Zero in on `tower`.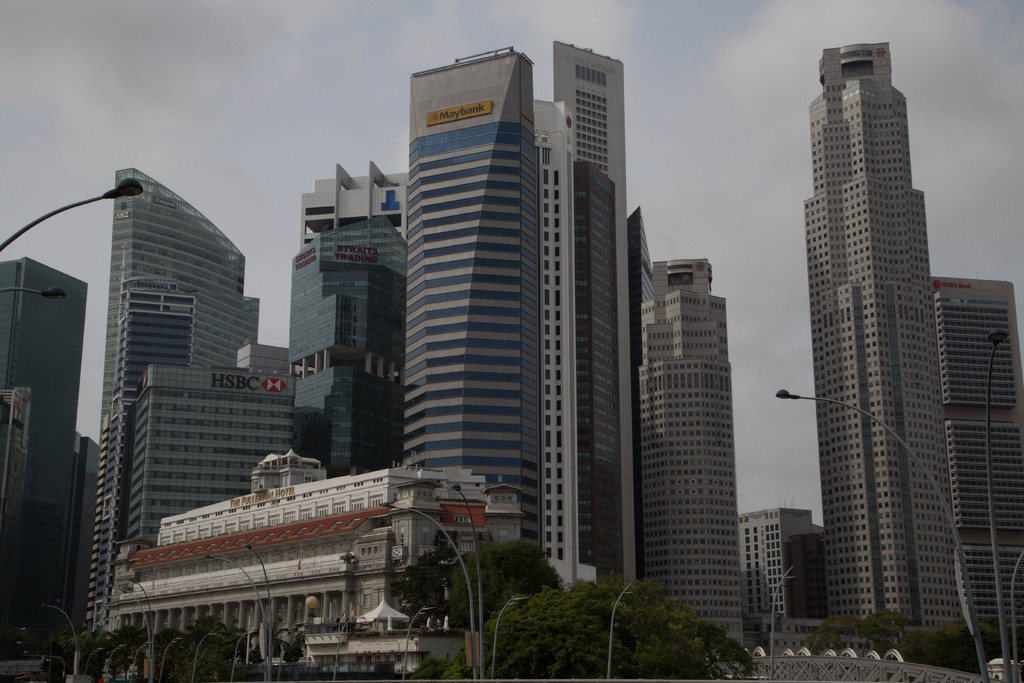
Zeroed in: left=635, top=252, right=739, bottom=646.
